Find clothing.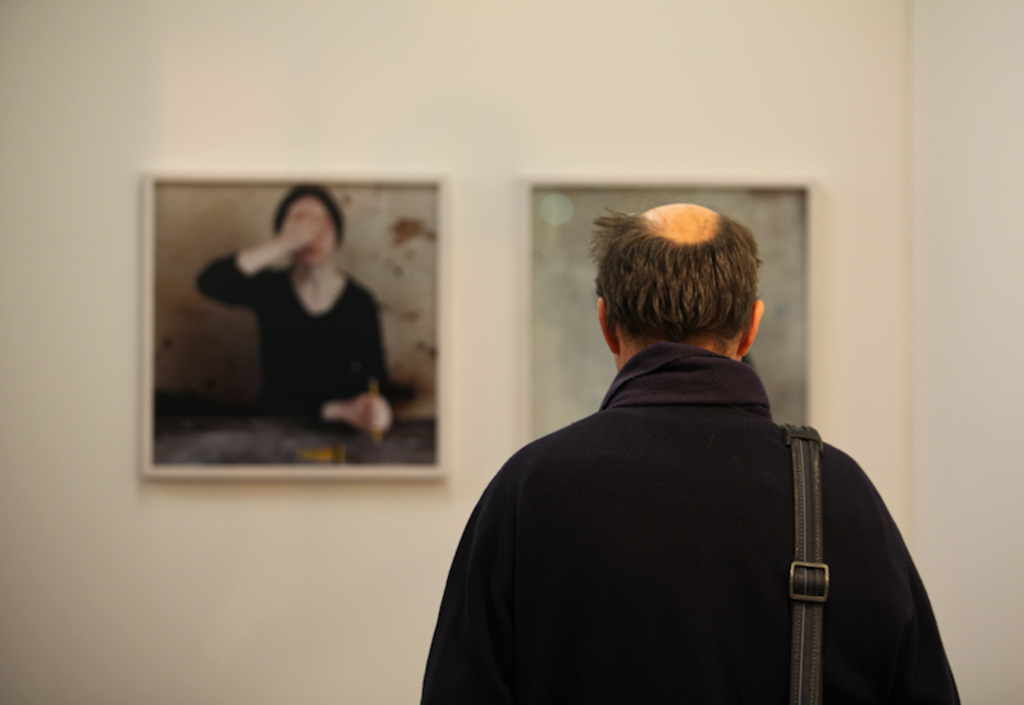
bbox(422, 338, 963, 704).
